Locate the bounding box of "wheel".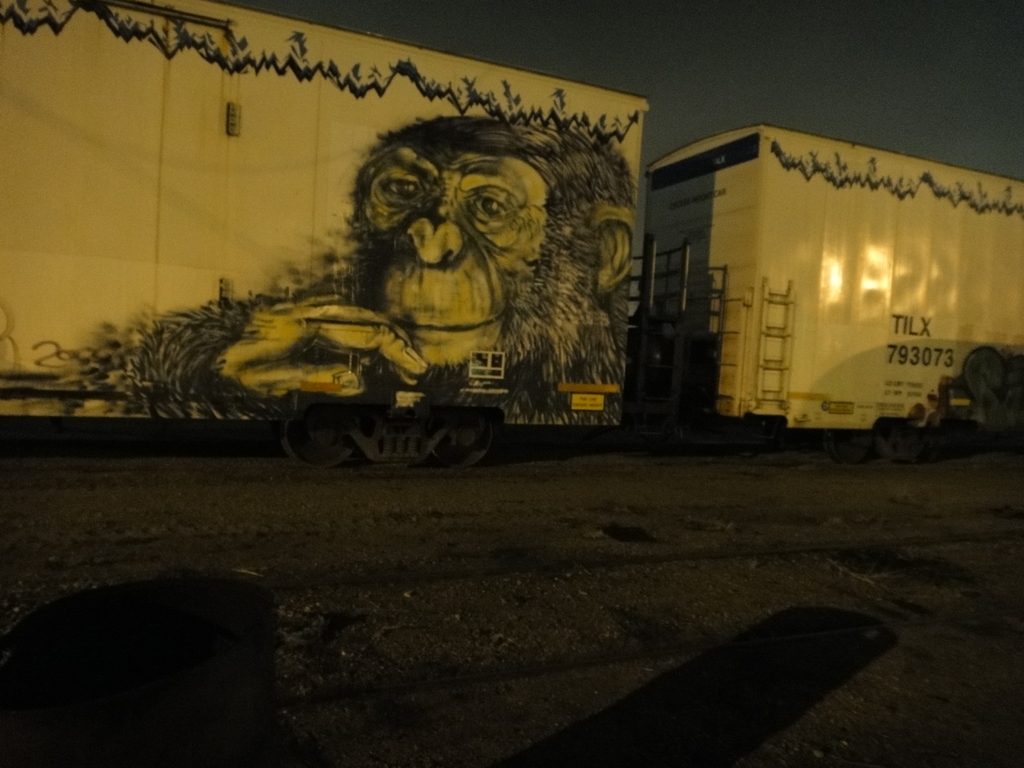
Bounding box: [x1=874, y1=423, x2=925, y2=461].
